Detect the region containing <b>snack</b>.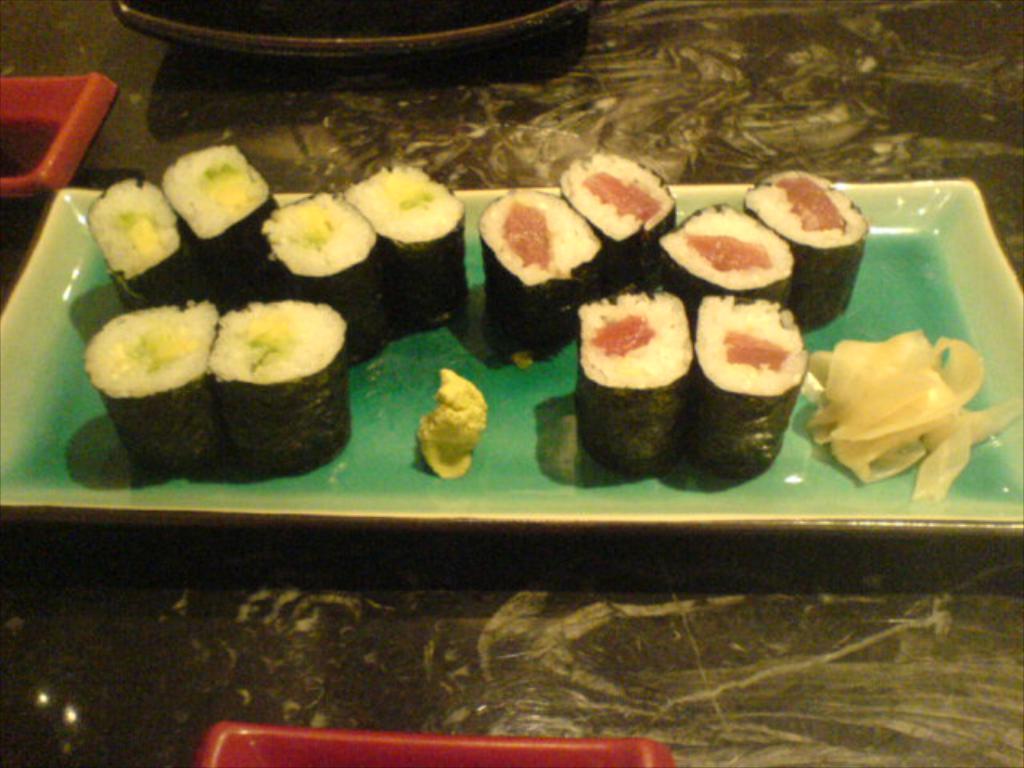
select_region(570, 286, 702, 482).
